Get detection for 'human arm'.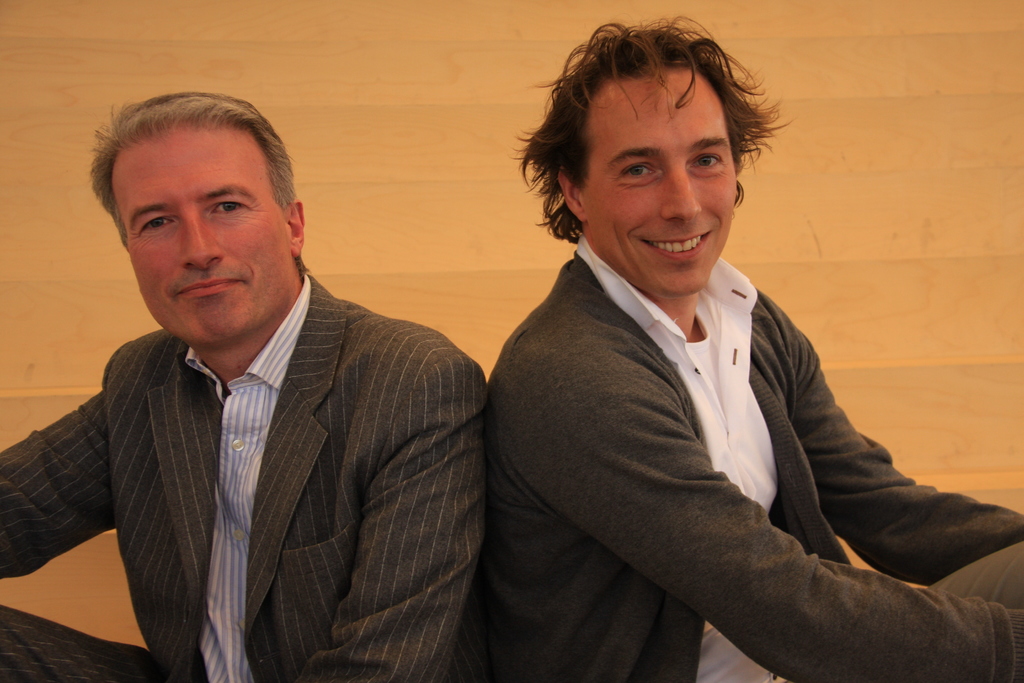
Detection: [0, 388, 115, 581].
